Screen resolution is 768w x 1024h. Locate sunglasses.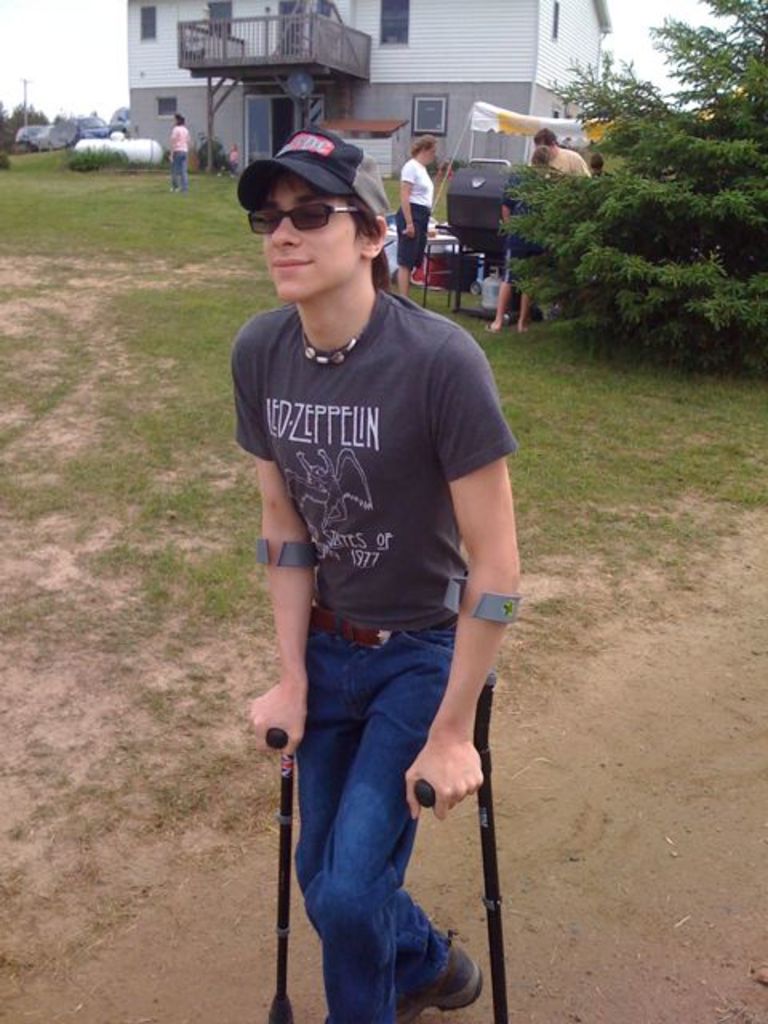
(246, 203, 370, 230).
